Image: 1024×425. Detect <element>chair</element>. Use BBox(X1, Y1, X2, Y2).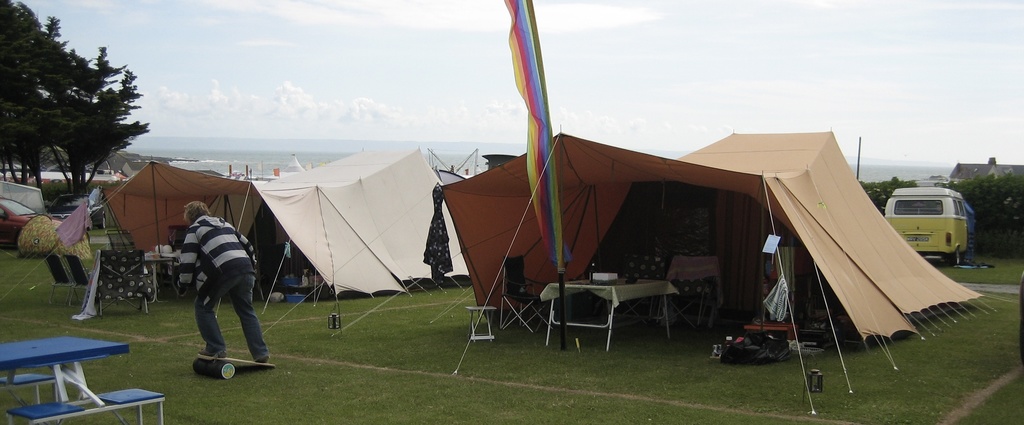
BBox(500, 257, 559, 336).
